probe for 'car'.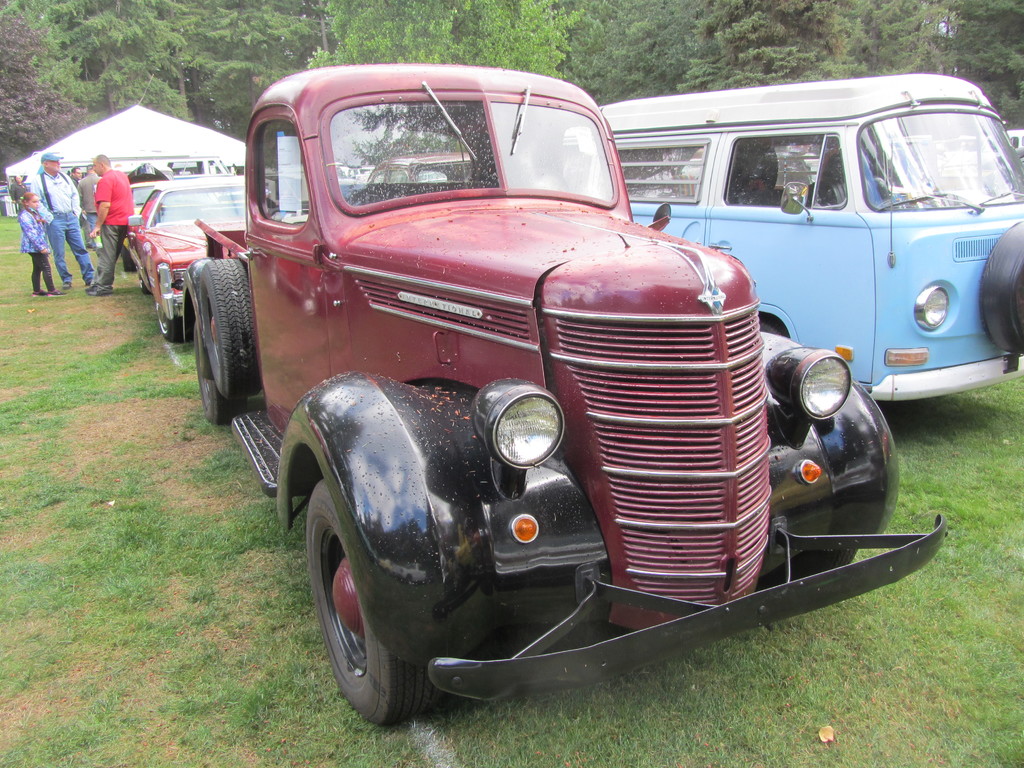
Probe result: [x1=368, y1=151, x2=470, y2=180].
